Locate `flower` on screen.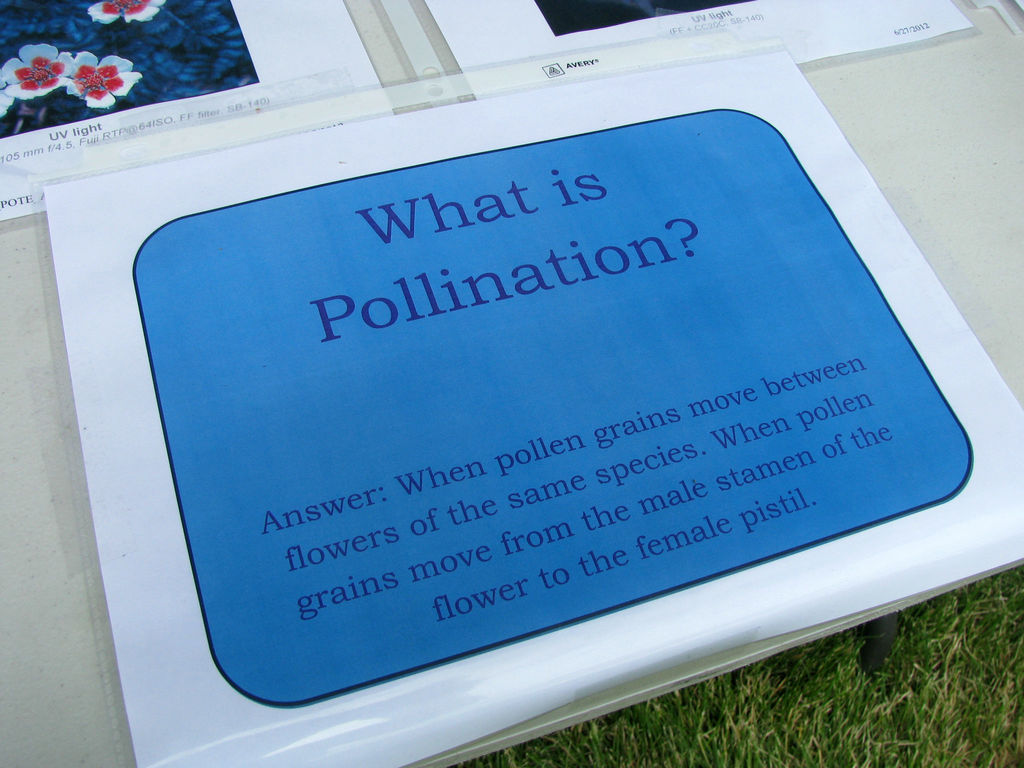
On screen at [left=3, top=41, right=72, bottom=100].
